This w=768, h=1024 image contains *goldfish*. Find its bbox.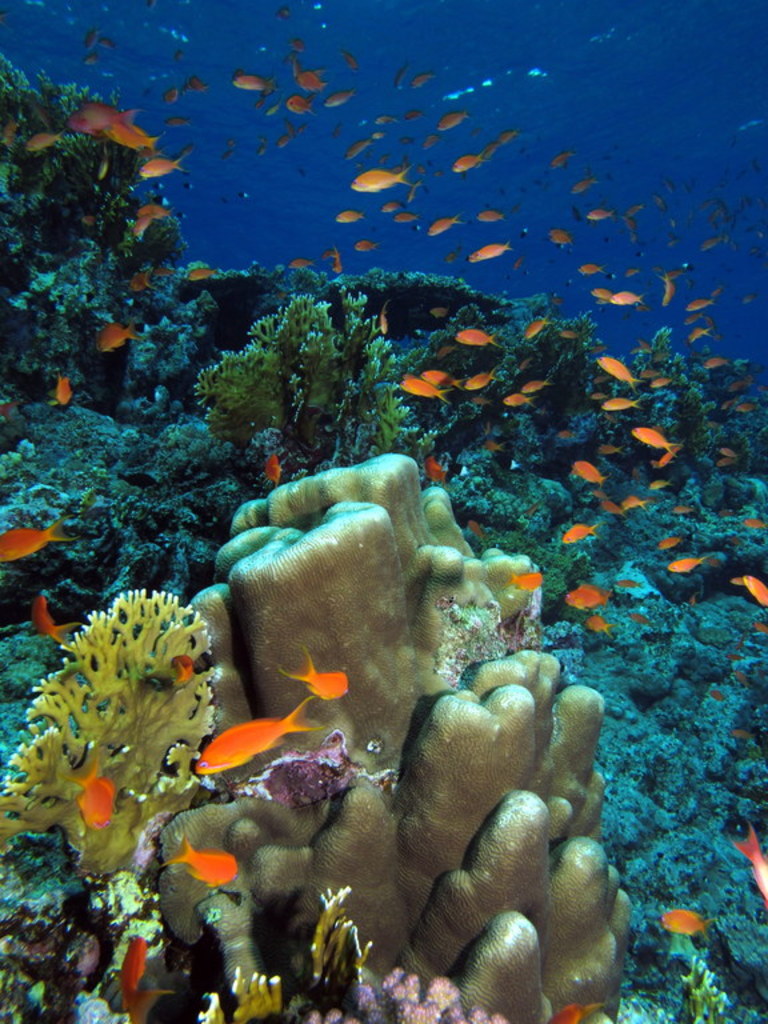
(740, 573, 767, 605).
